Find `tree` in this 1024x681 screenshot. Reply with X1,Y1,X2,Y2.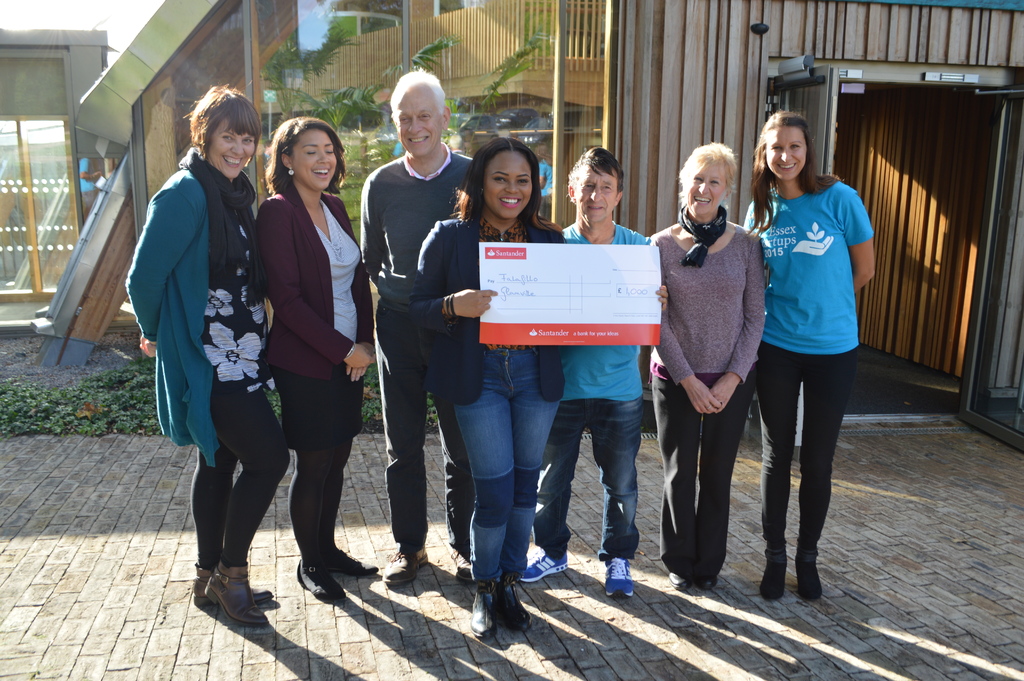
257,21,351,140.
